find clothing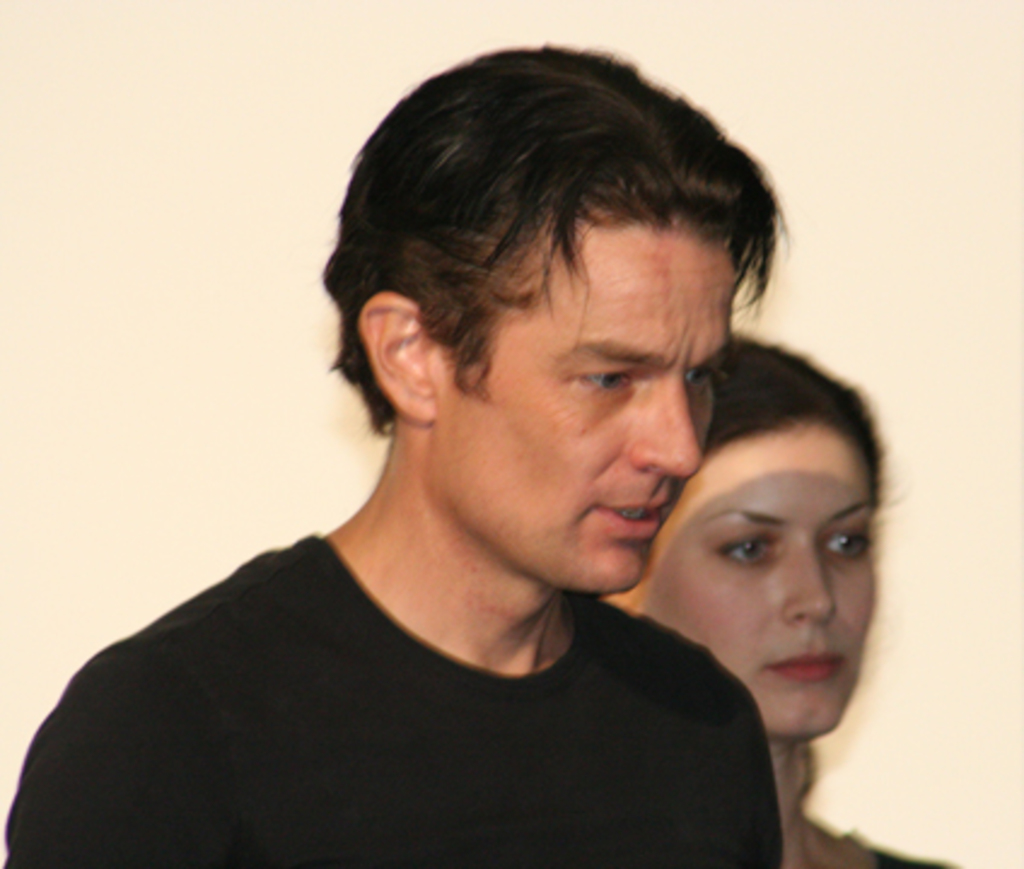
<box>12,485,814,859</box>
